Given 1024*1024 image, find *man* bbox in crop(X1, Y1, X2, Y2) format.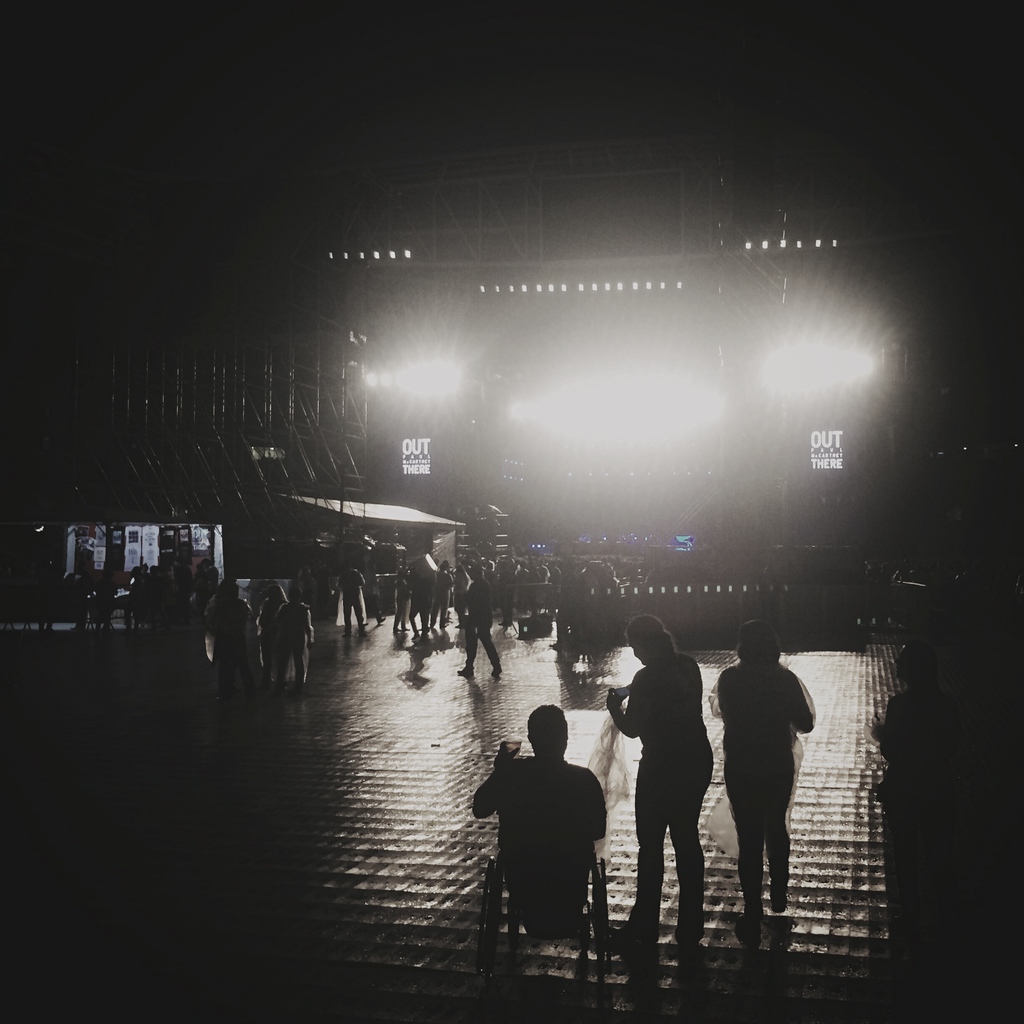
crop(358, 556, 388, 629).
